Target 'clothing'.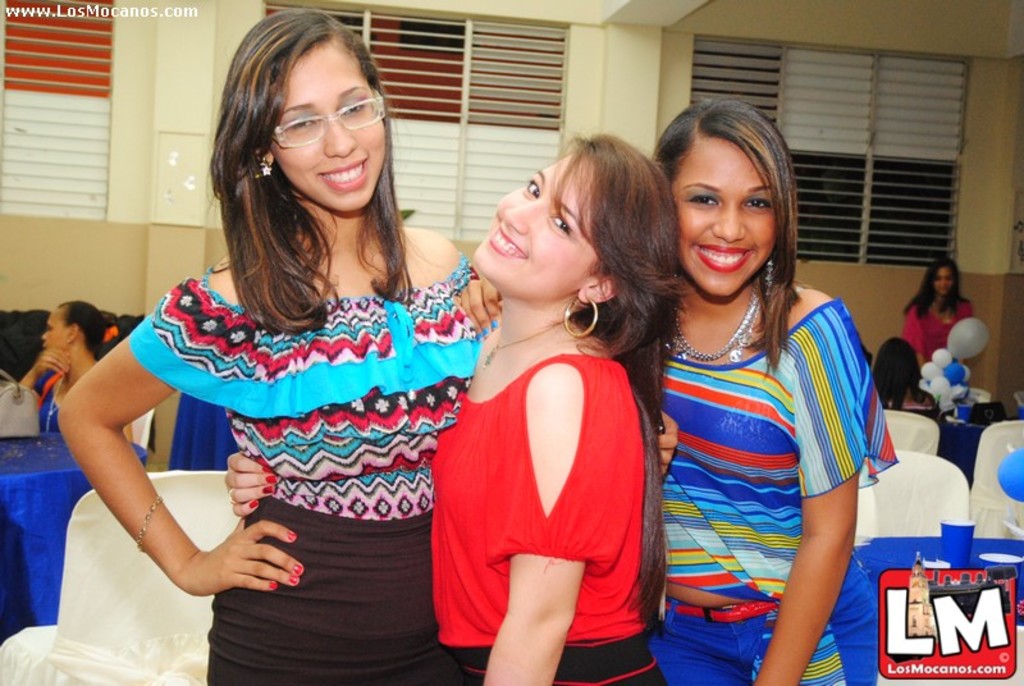
Target region: [31, 372, 64, 434].
